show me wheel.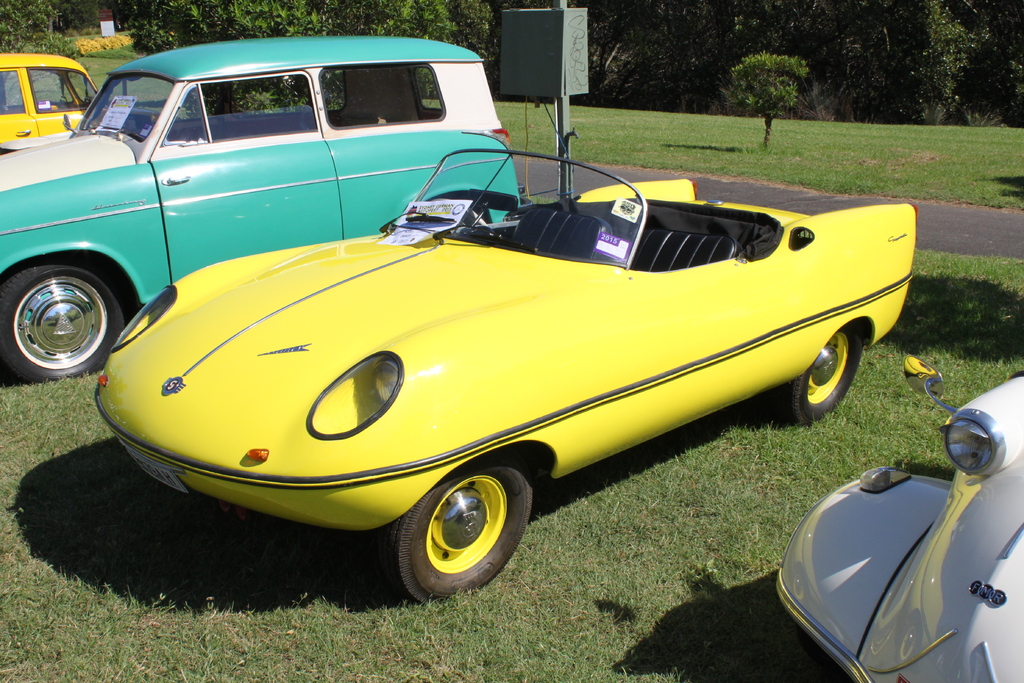
wheel is here: bbox=[387, 470, 541, 599].
